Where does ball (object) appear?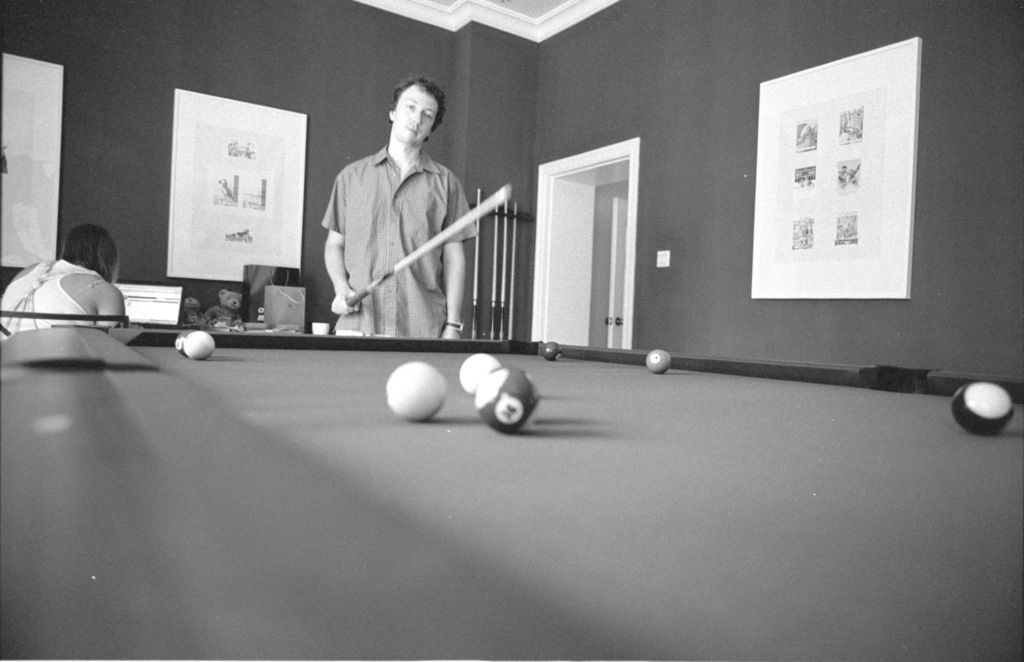
Appears at crop(386, 361, 447, 423).
